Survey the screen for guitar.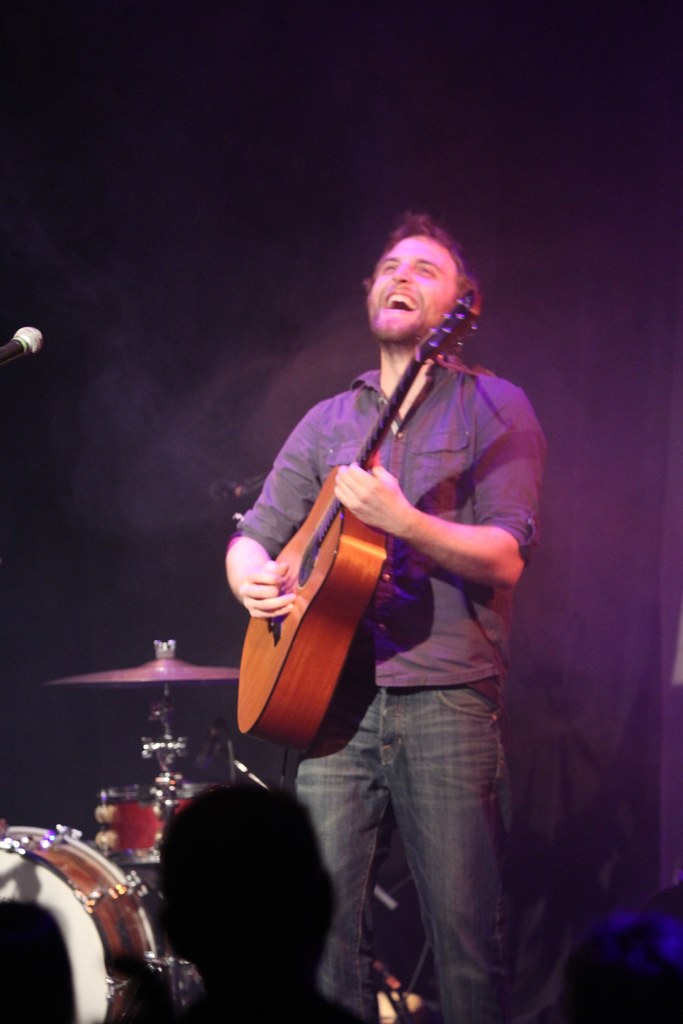
Survey found: [241, 352, 523, 765].
